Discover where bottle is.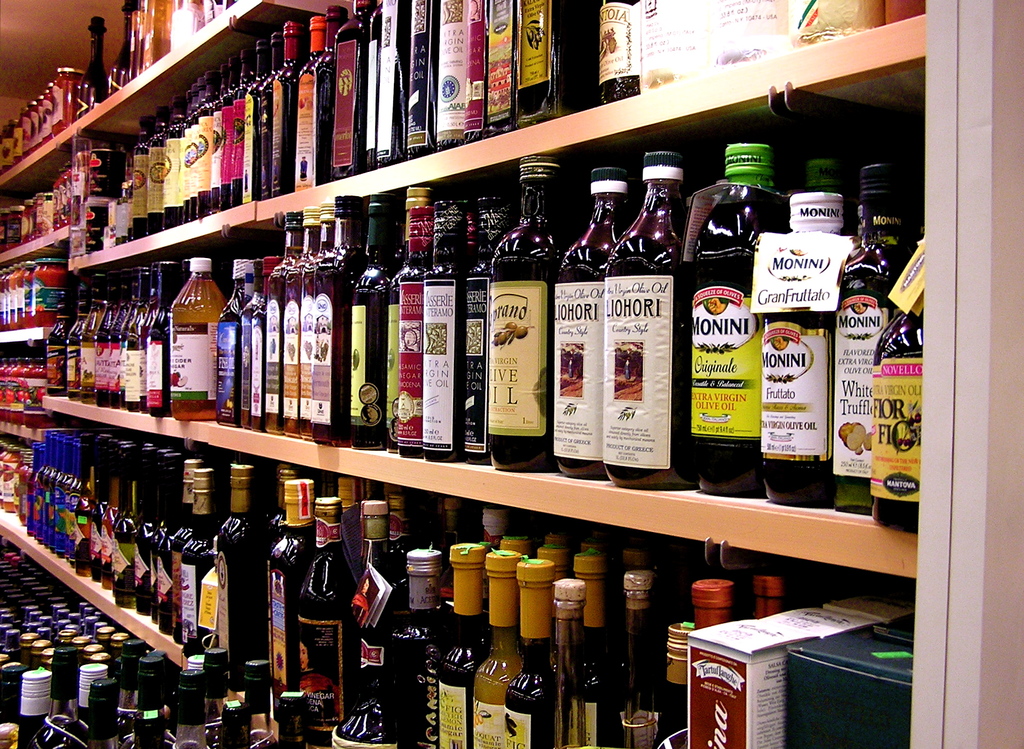
Discovered at x1=61, y1=278, x2=95, y2=396.
